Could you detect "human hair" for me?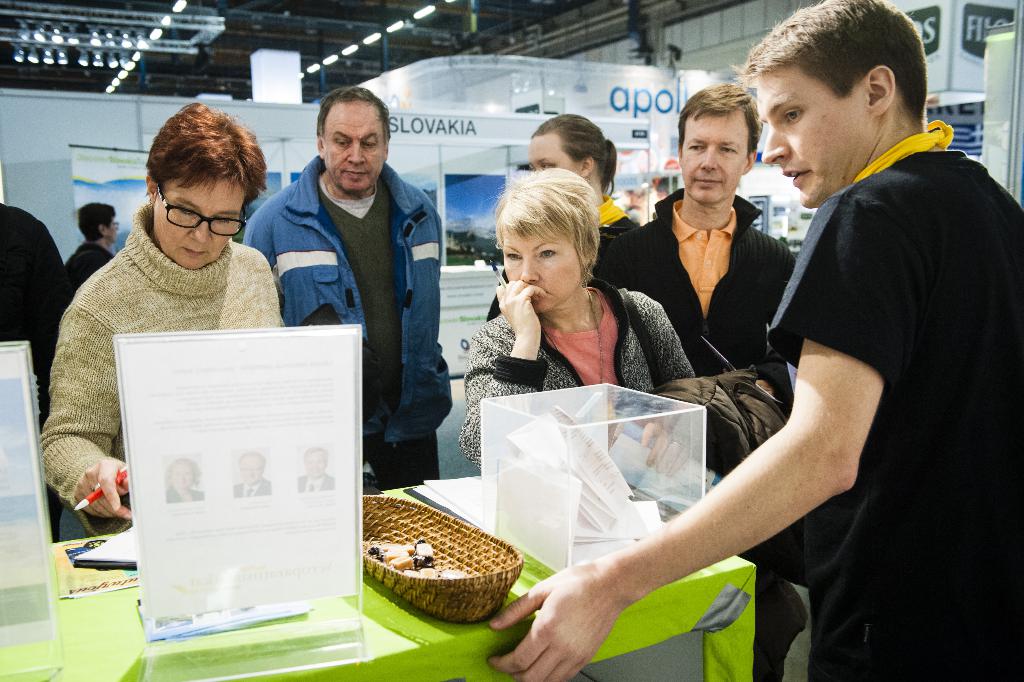
Detection result: select_region(494, 166, 602, 286).
